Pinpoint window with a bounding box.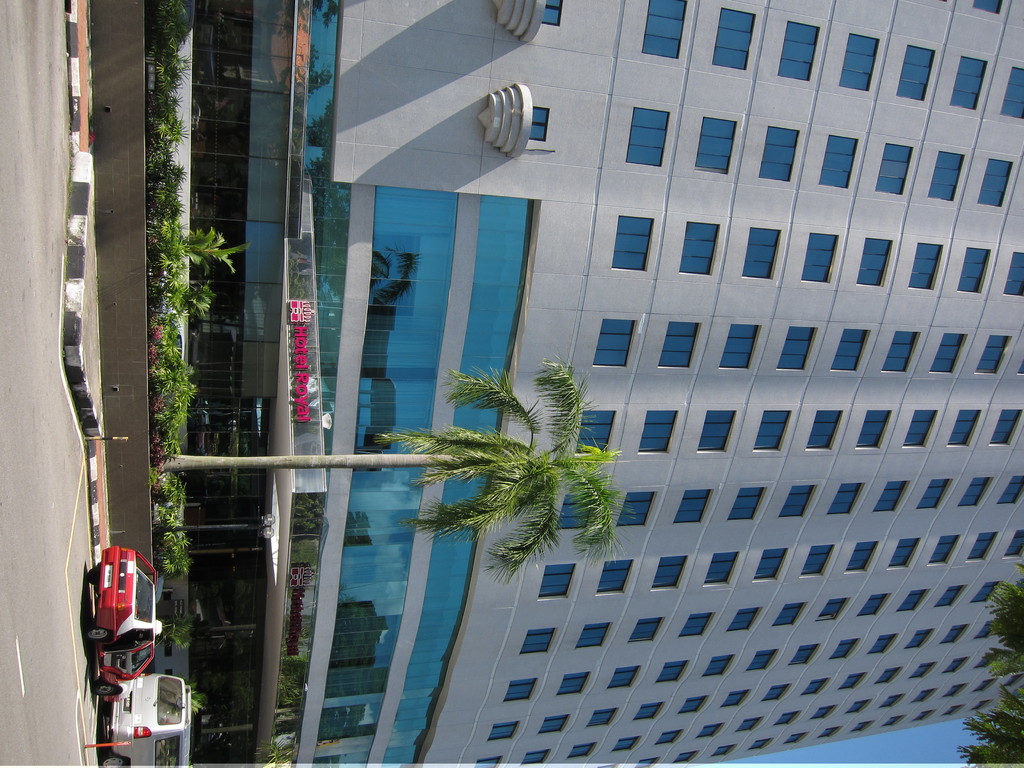
bbox=[604, 208, 657, 278].
